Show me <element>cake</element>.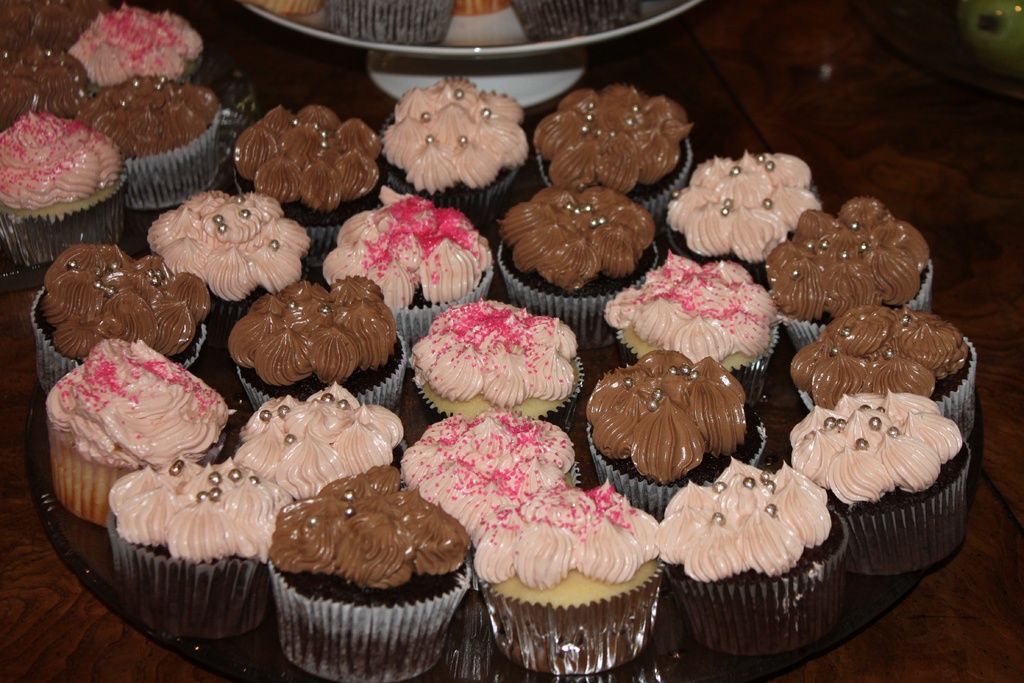
<element>cake</element> is here: x1=33, y1=239, x2=223, y2=398.
